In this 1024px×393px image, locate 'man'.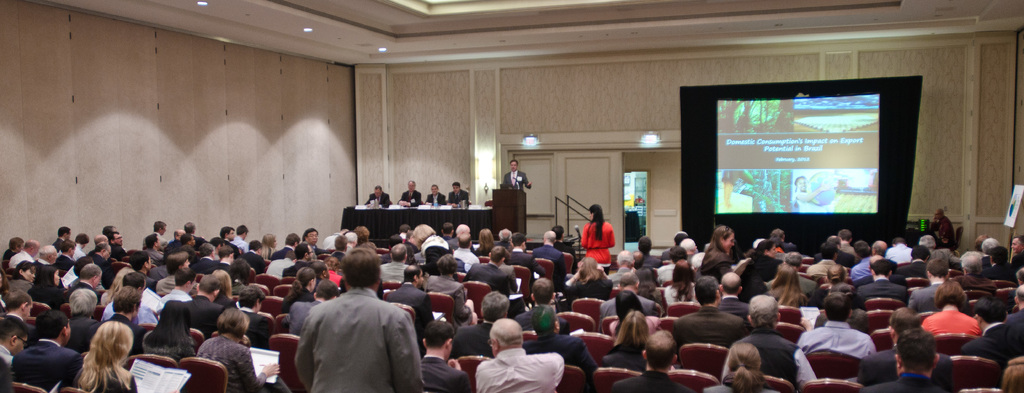
Bounding box: region(6, 288, 33, 331).
